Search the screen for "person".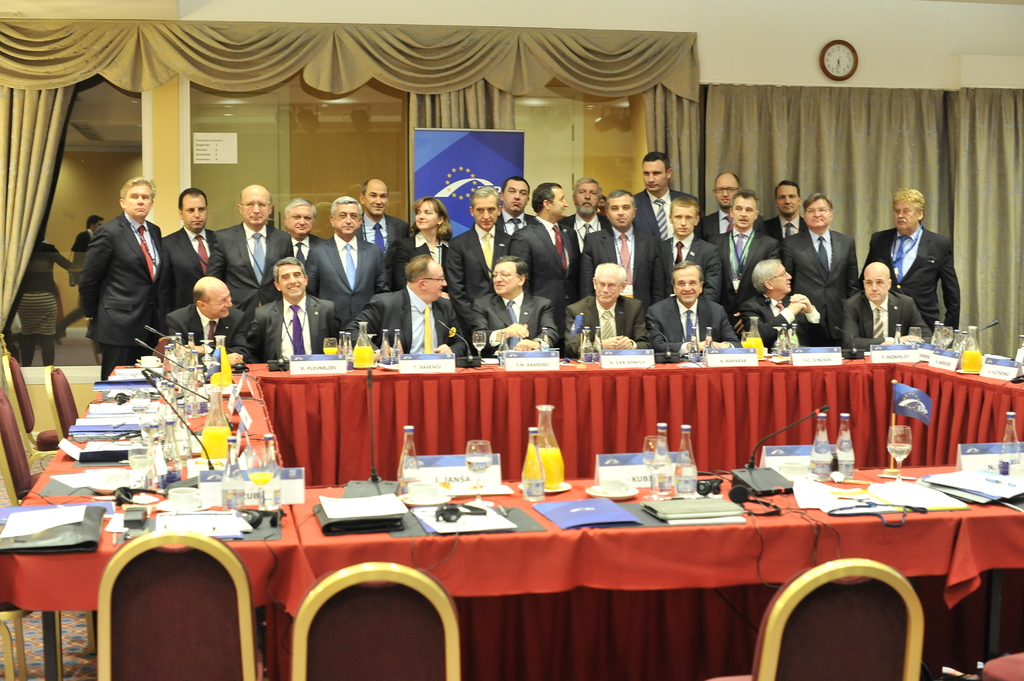
Found at Rect(162, 283, 246, 367).
